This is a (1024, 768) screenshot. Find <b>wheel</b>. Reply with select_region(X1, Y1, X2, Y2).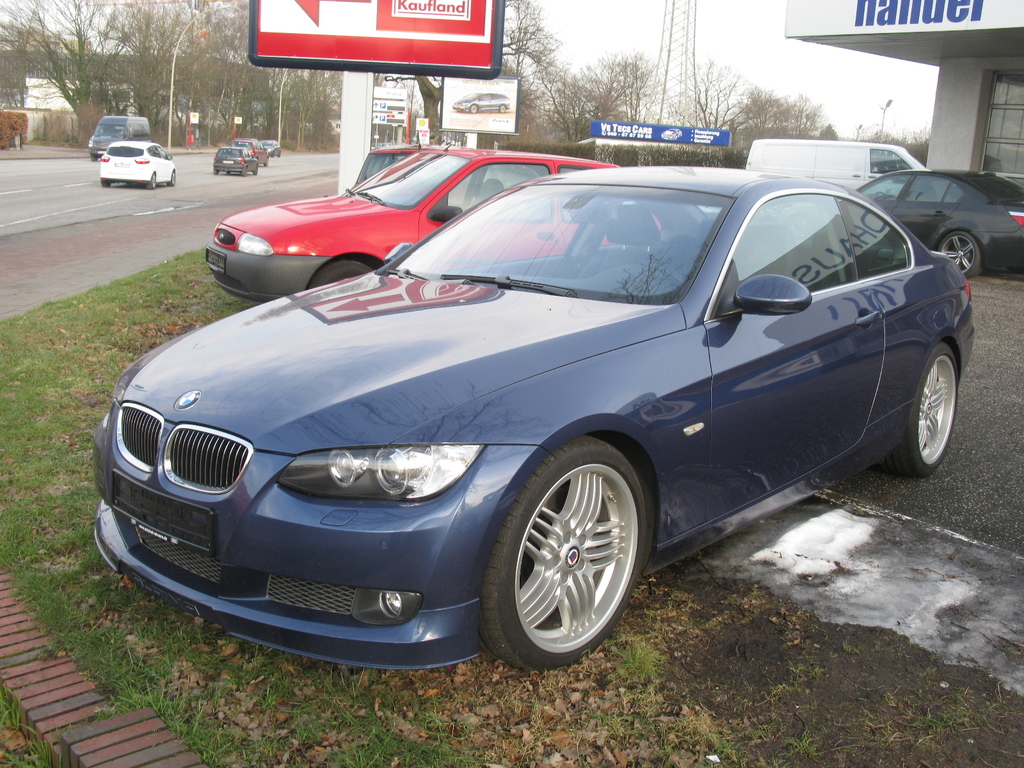
select_region(484, 439, 639, 666).
